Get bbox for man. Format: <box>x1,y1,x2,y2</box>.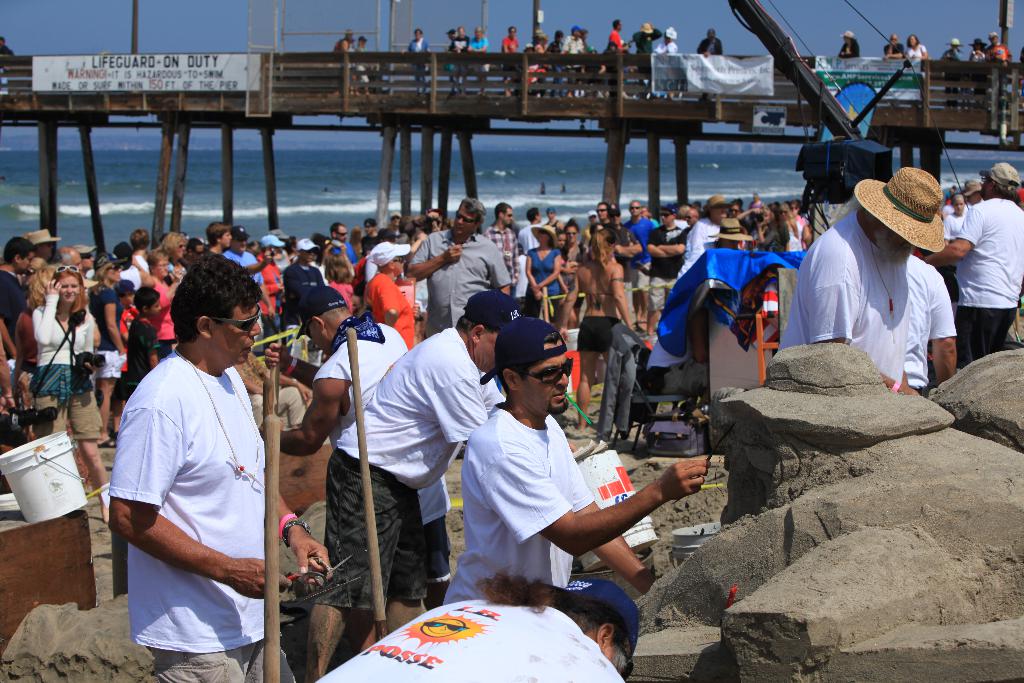
<box>104,248,291,675</box>.
